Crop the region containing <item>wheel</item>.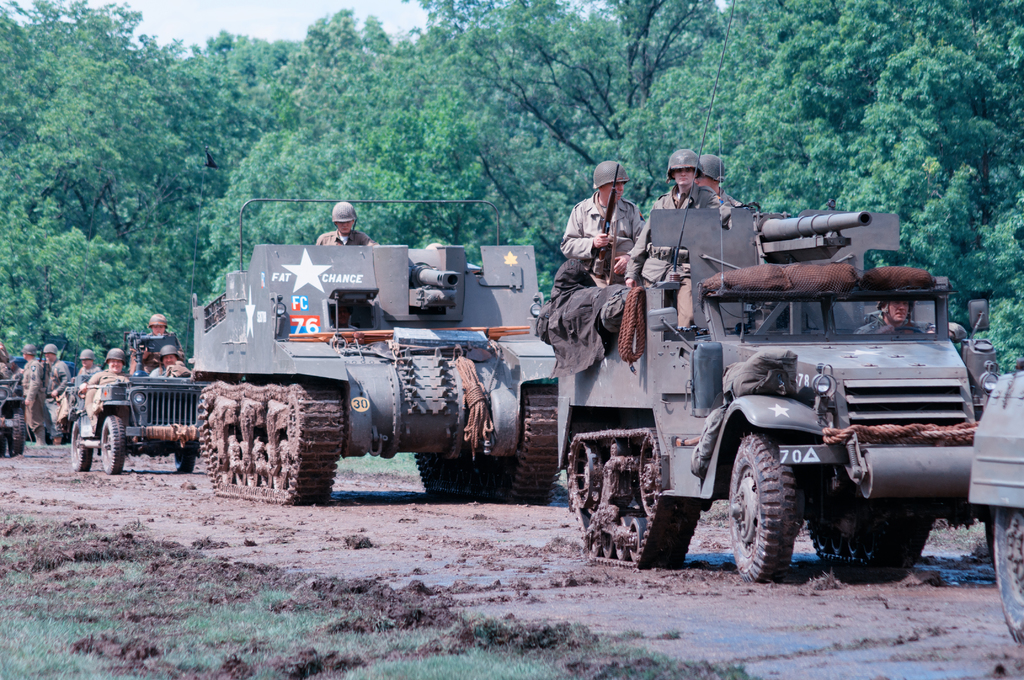
Crop region: 628,517,644,556.
